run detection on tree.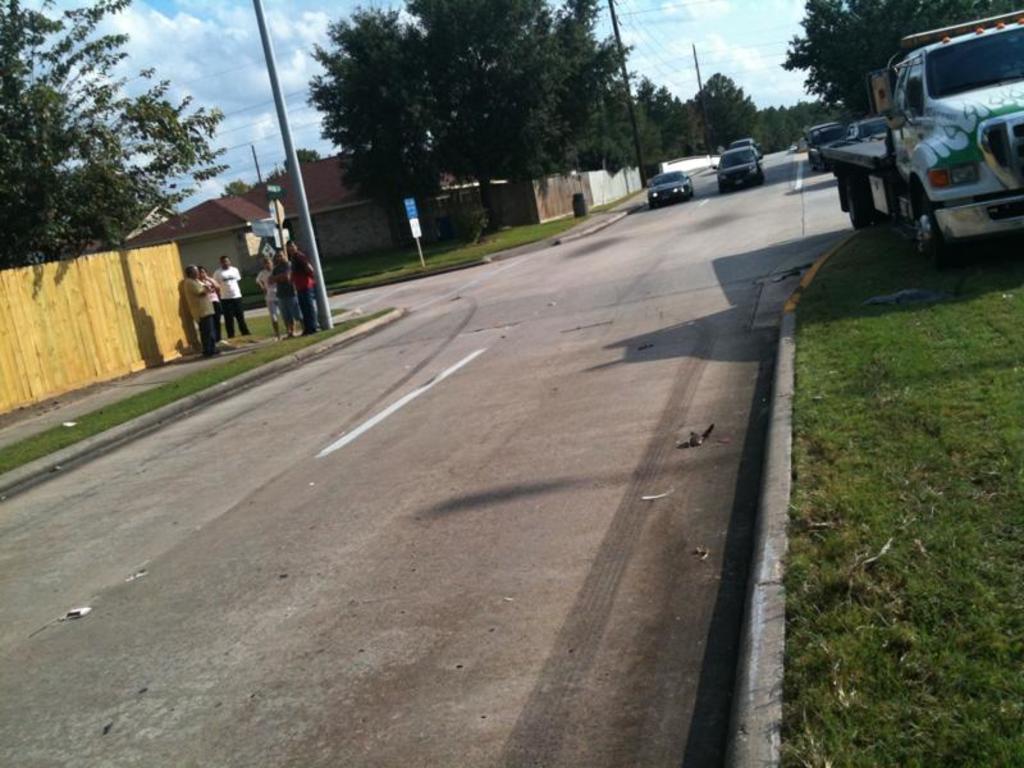
Result: {"x1": 301, "y1": 0, "x2": 635, "y2": 233}.
